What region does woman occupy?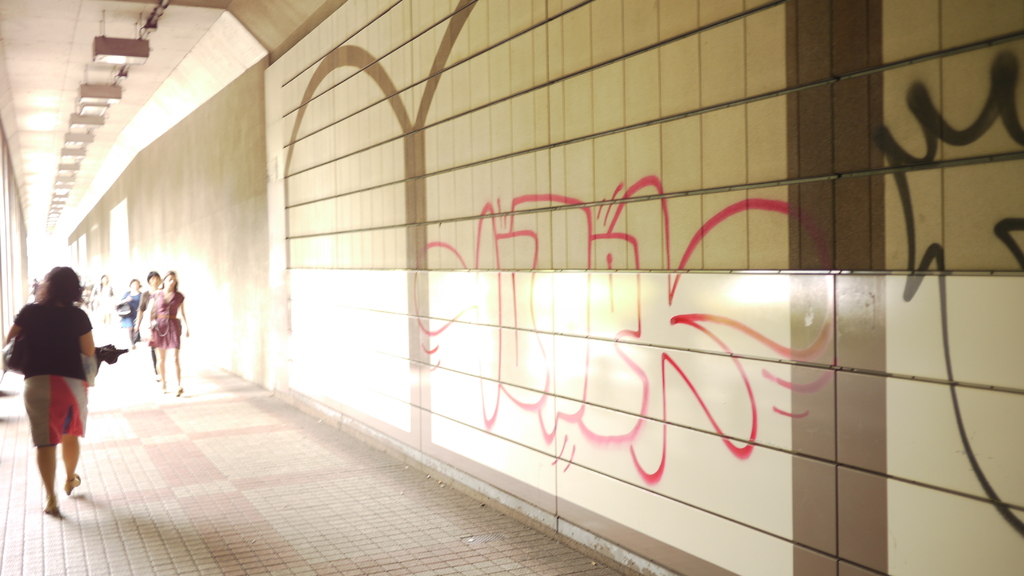
bbox(135, 269, 161, 371).
